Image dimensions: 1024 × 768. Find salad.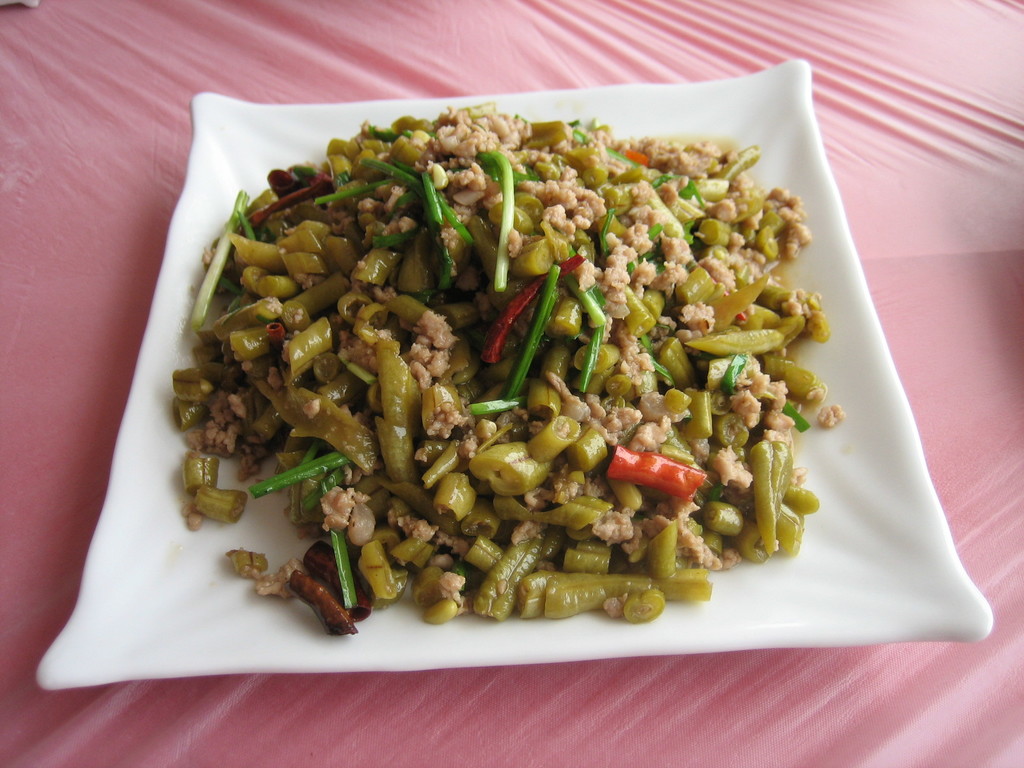
[left=150, top=88, right=847, bottom=669].
